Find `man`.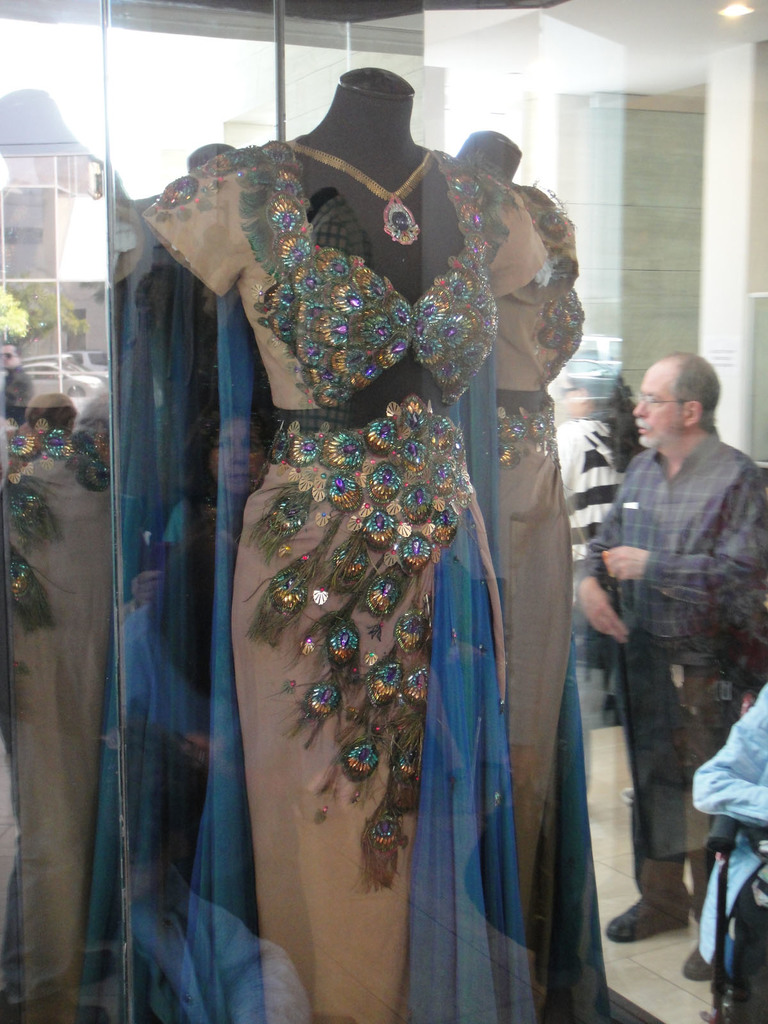
x1=584, y1=344, x2=754, y2=940.
